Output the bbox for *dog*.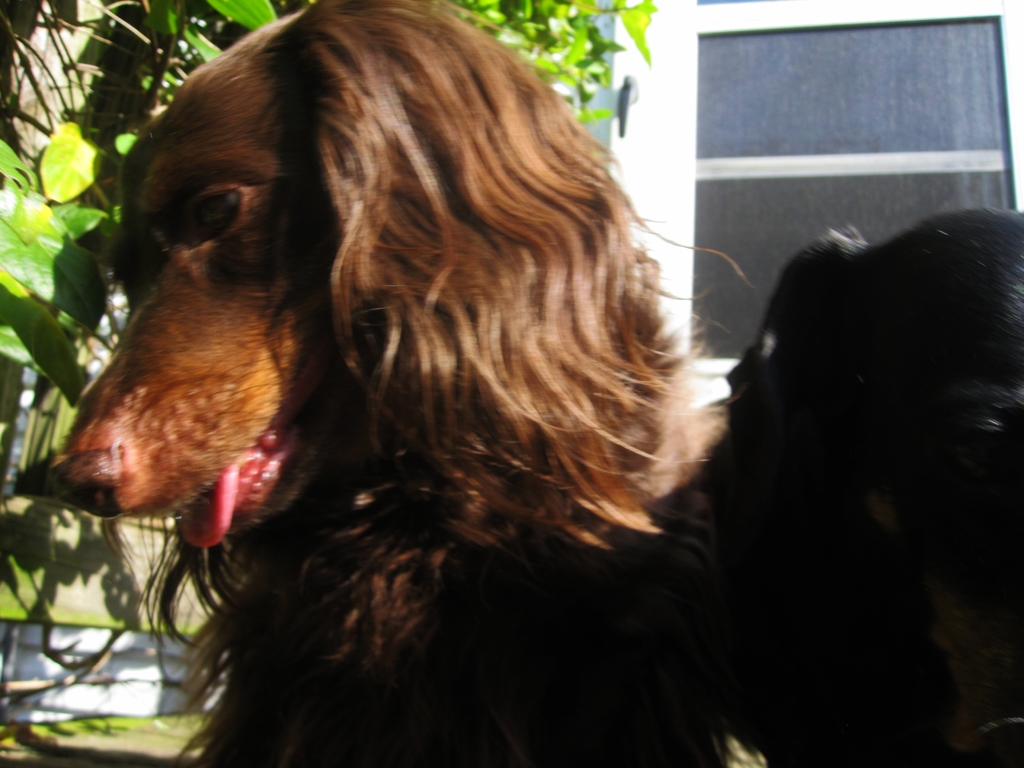
(x1=44, y1=0, x2=760, y2=767).
